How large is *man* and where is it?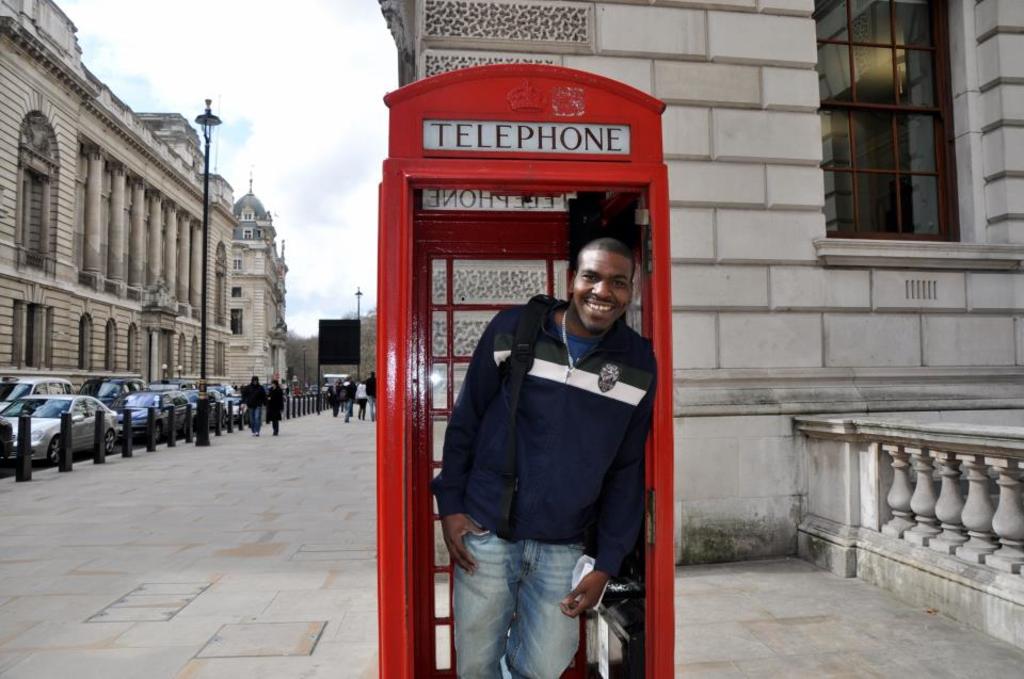
Bounding box: (left=428, top=213, right=673, bottom=660).
